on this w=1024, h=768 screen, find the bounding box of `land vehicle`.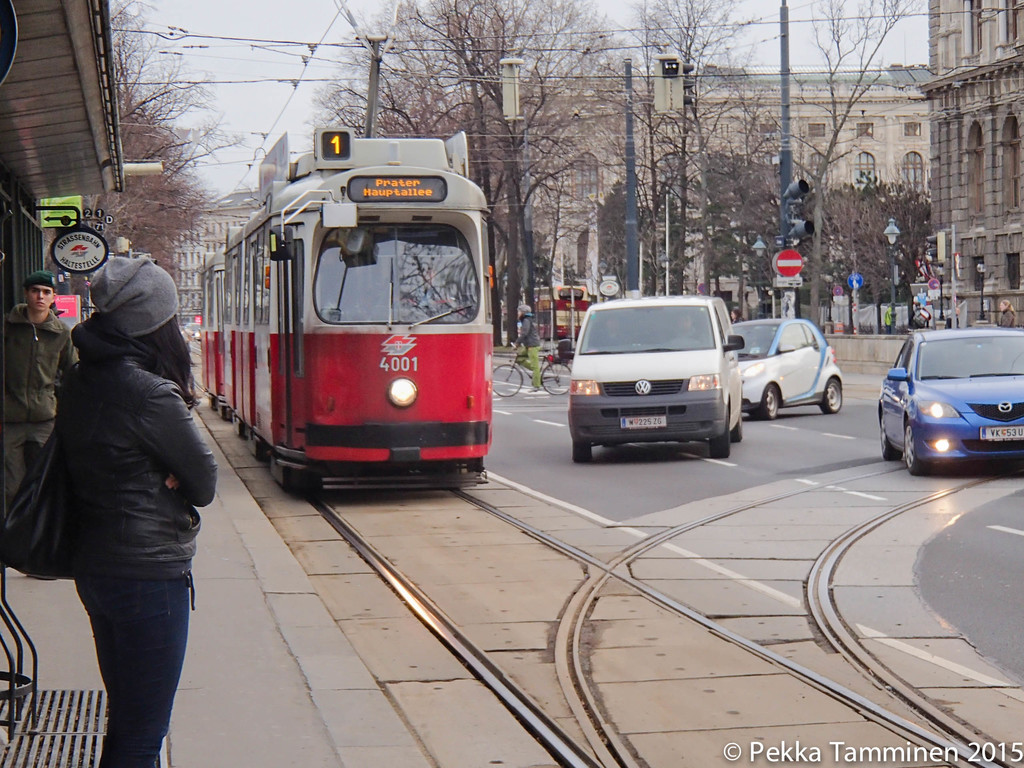
Bounding box: BBox(878, 329, 1023, 476).
